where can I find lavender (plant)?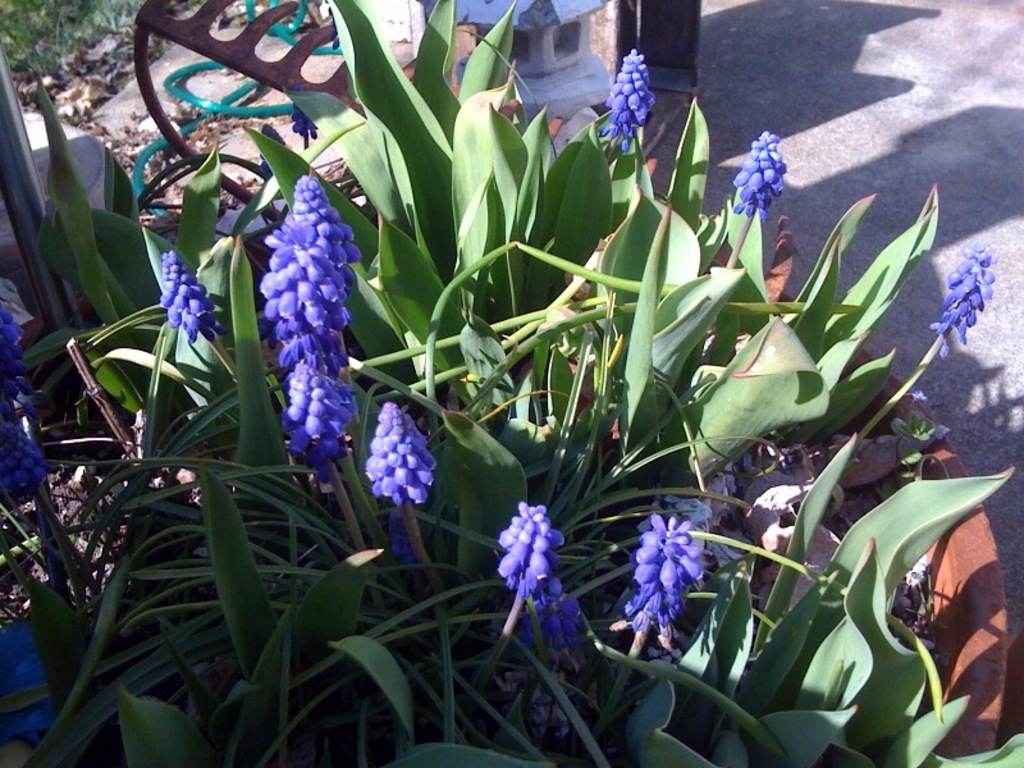
You can find it at (618,517,708,667).
